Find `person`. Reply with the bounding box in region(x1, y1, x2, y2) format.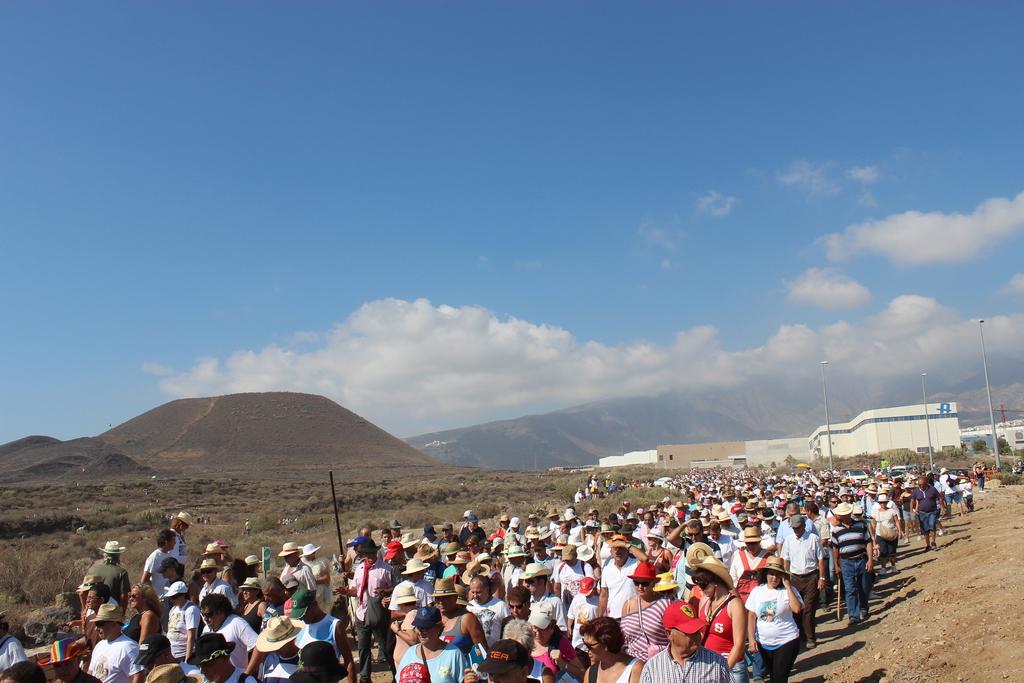
region(0, 613, 27, 668).
